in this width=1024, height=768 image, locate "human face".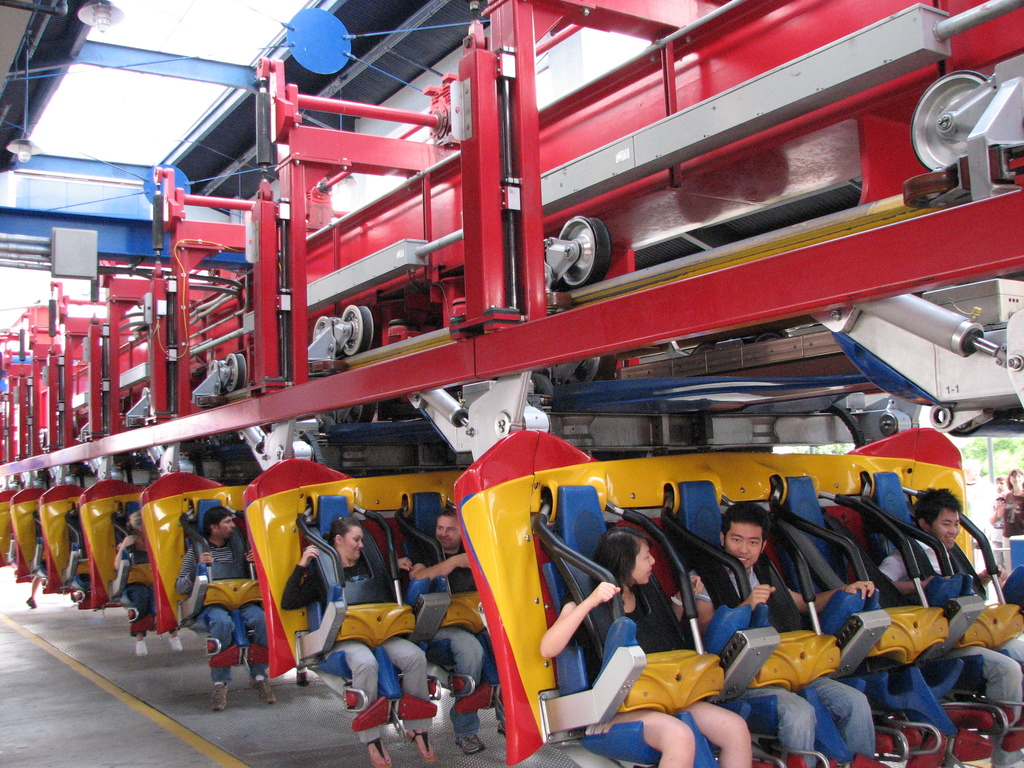
Bounding box: box(436, 516, 461, 555).
